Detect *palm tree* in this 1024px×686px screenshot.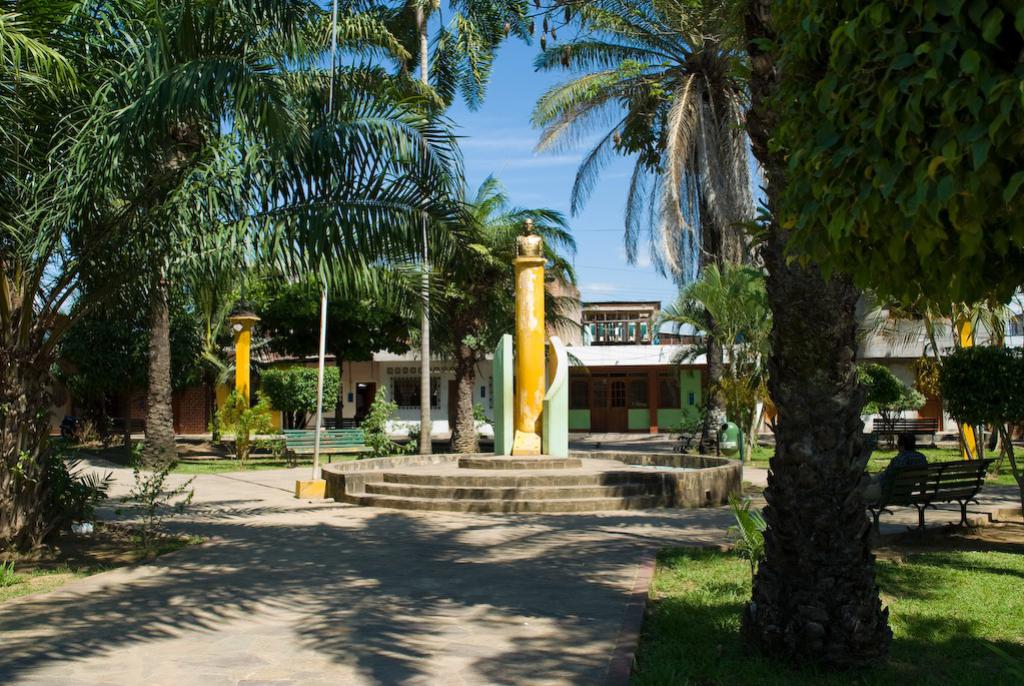
Detection: 366:167:597:453.
